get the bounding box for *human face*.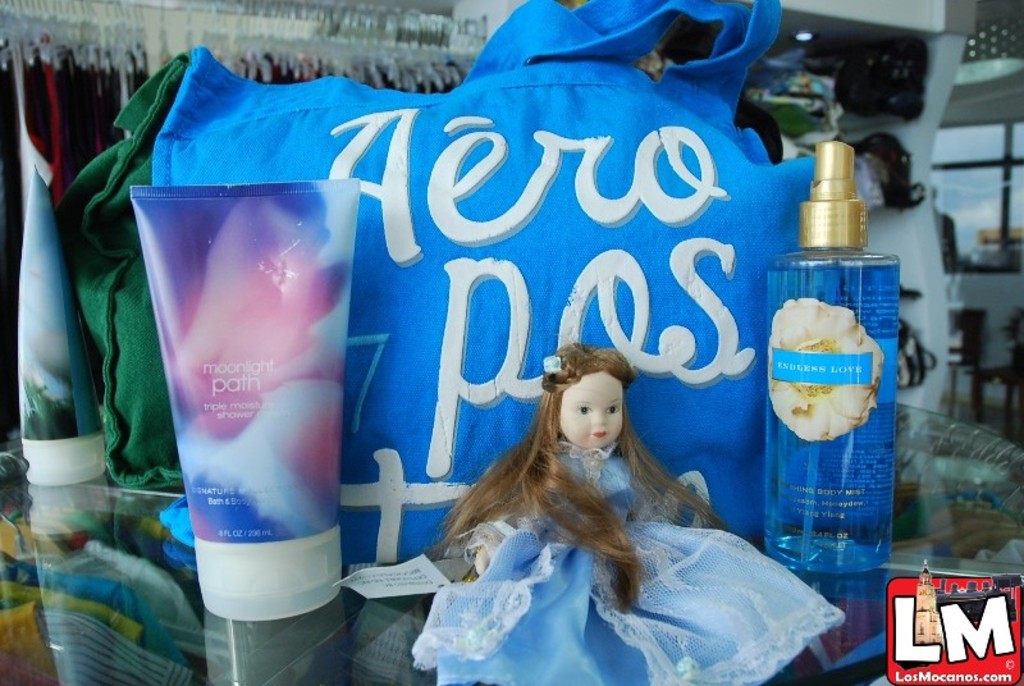
x1=558 y1=372 x2=625 y2=449.
